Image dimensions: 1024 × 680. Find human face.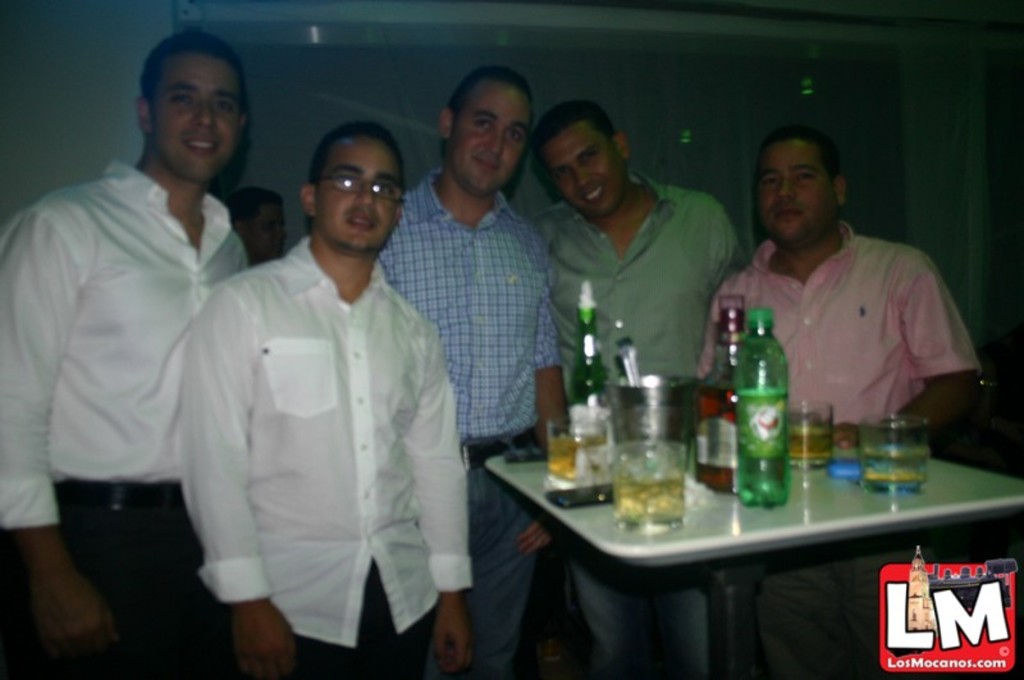
[250,201,291,269].
